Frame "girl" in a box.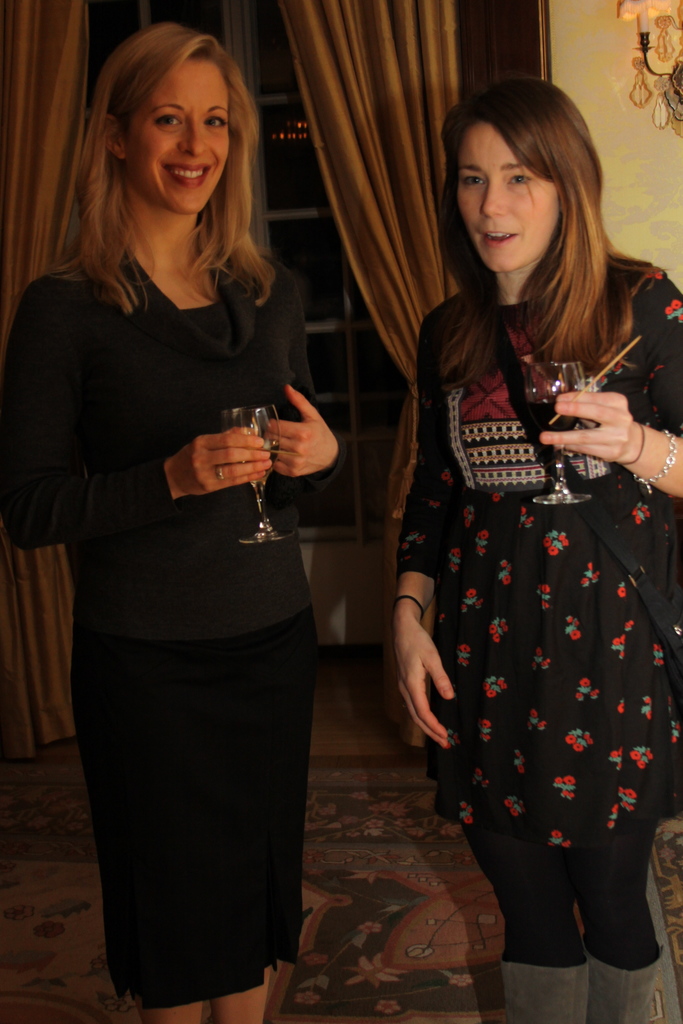
bbox=(390, 77, 682, 1023).
